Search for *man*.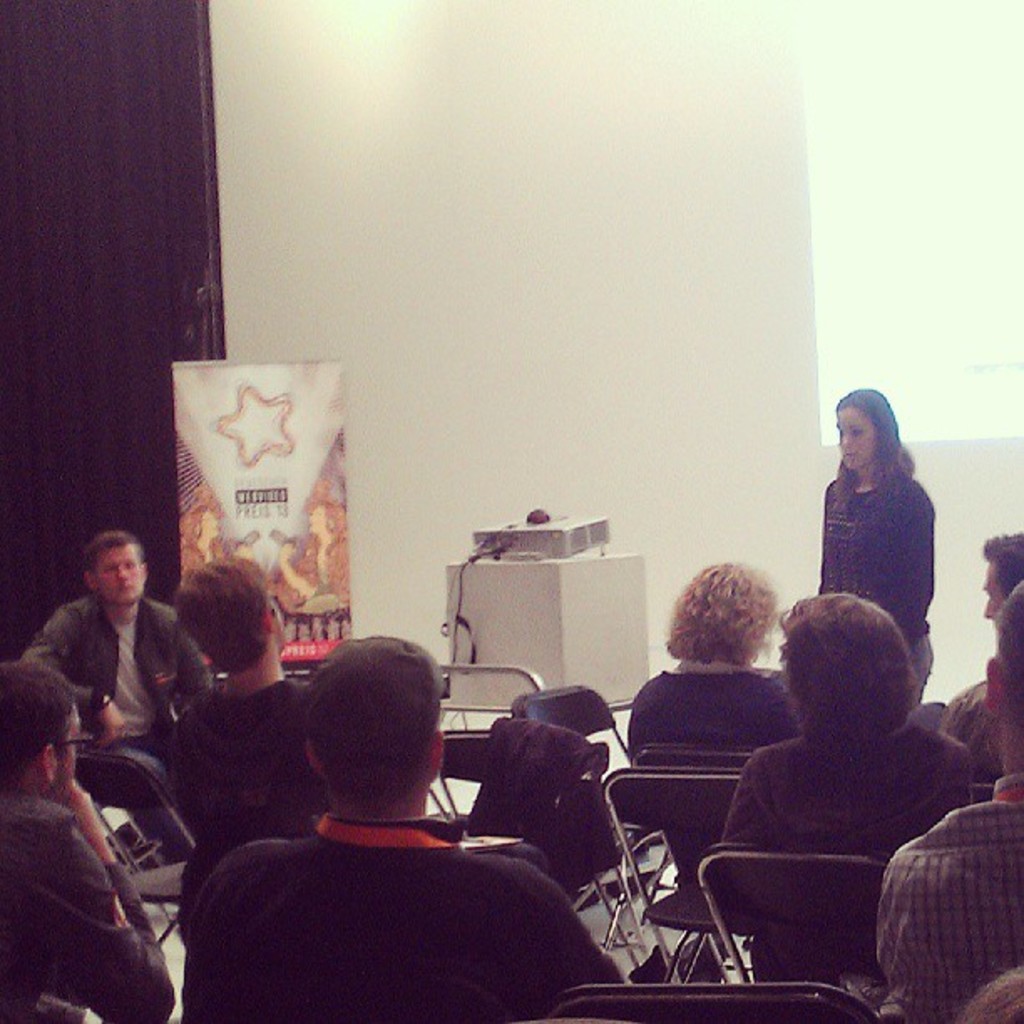
Found at (882,582,1022,1022).
